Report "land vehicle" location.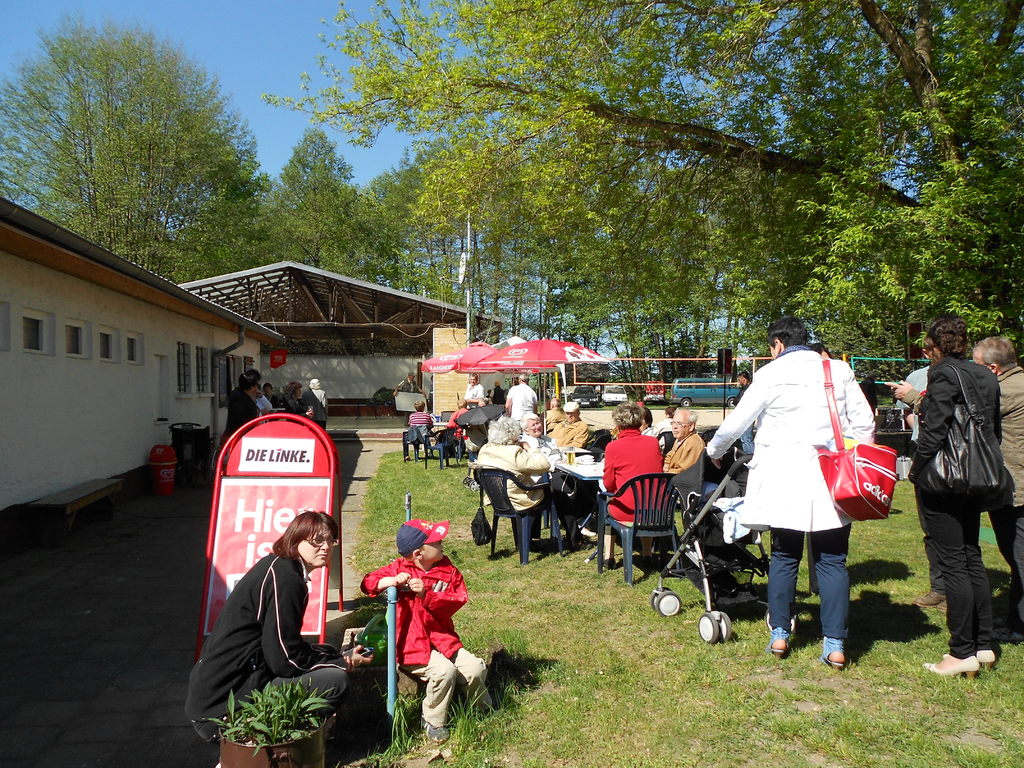
Report: locate(603, 383, 629, 402).
